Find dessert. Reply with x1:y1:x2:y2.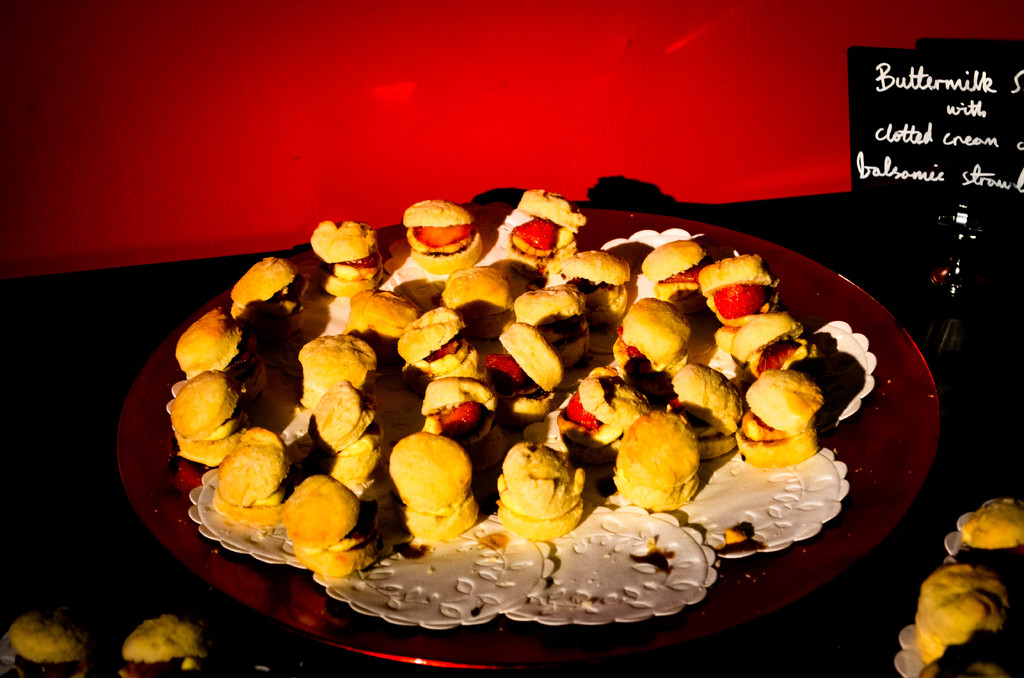
218:431:294:515.
